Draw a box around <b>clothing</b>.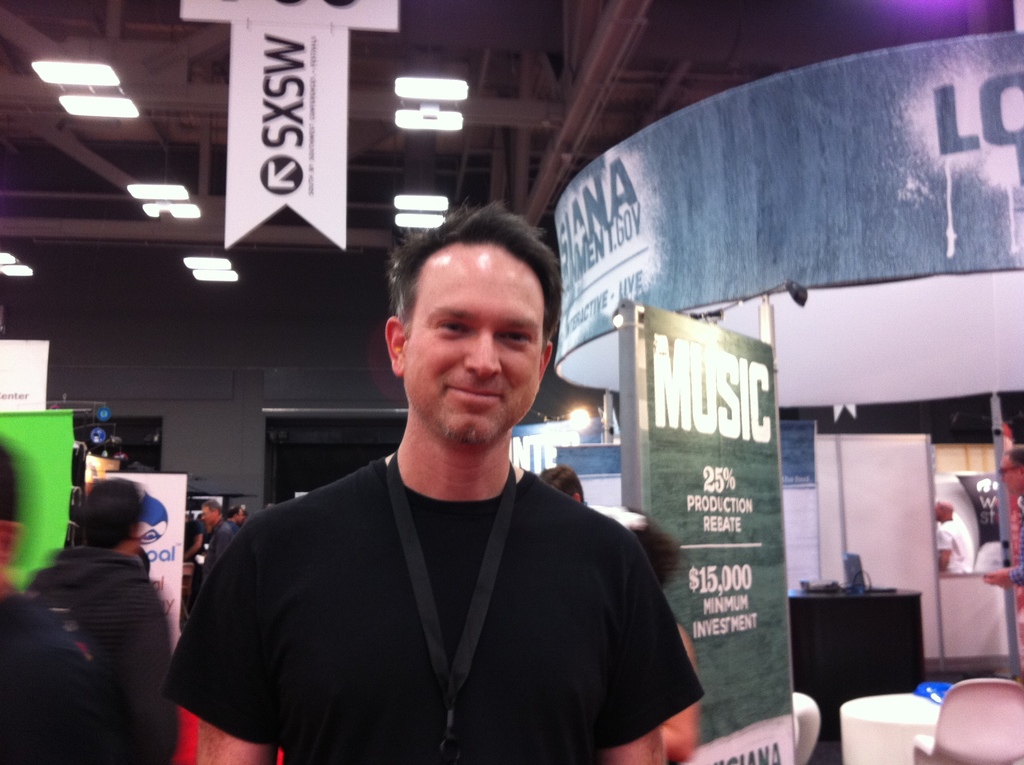
left=0, top=591, right=134, bottom=758.
